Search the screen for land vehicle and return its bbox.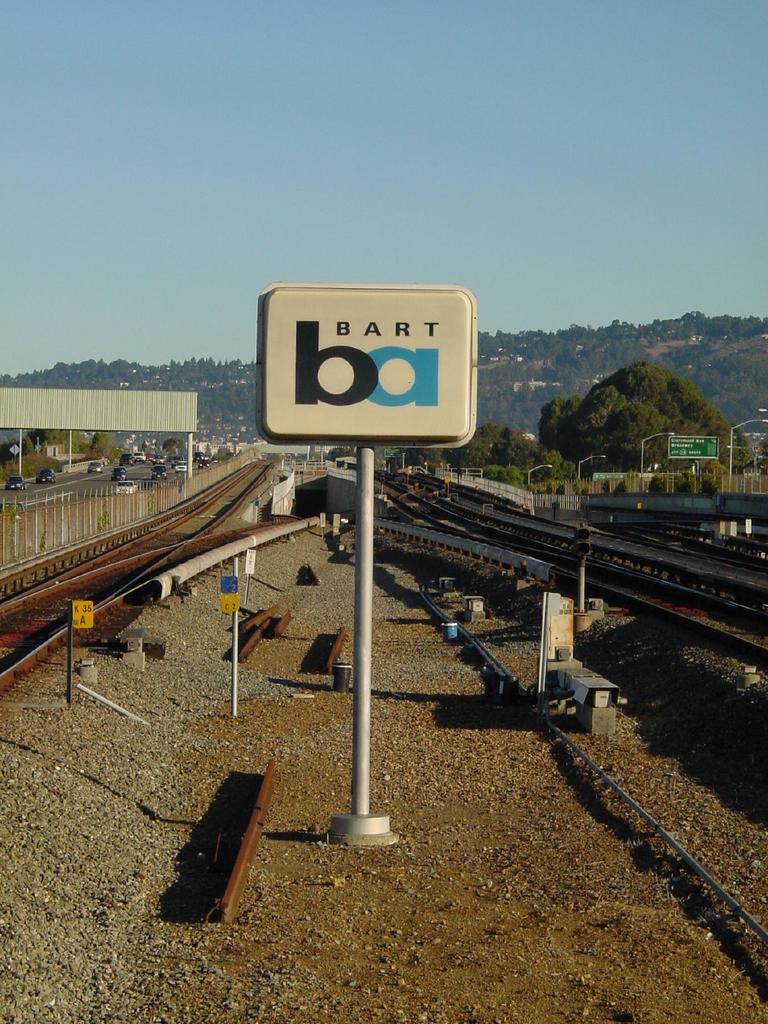
Found: [x1=137, y1=454, x2=144, y2=458].
